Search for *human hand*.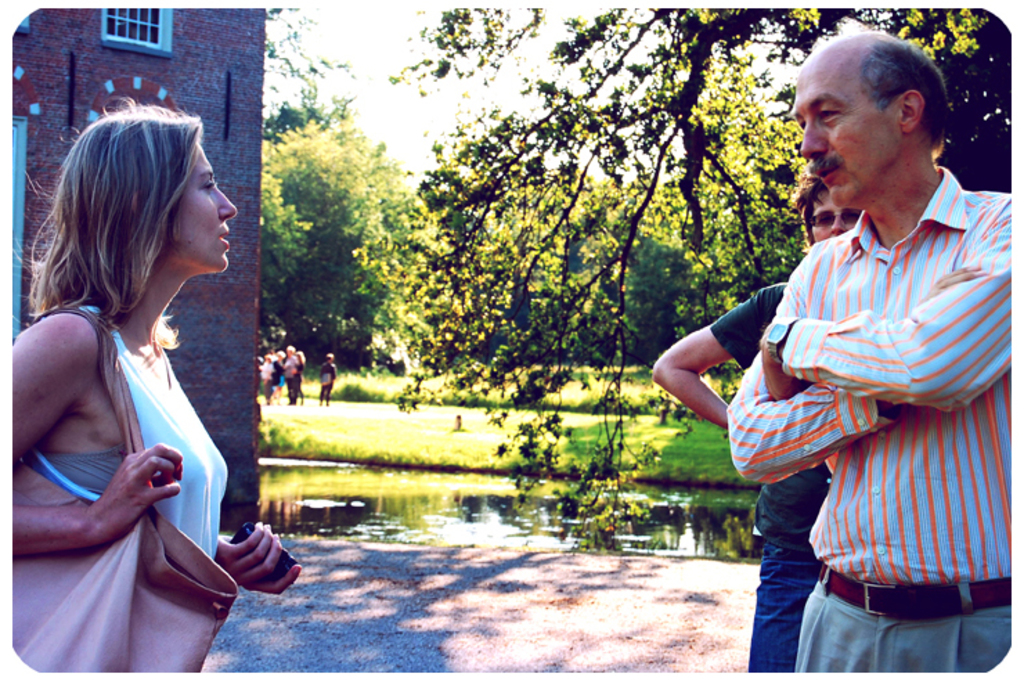
Found at region(69, 451, 170, 538).
